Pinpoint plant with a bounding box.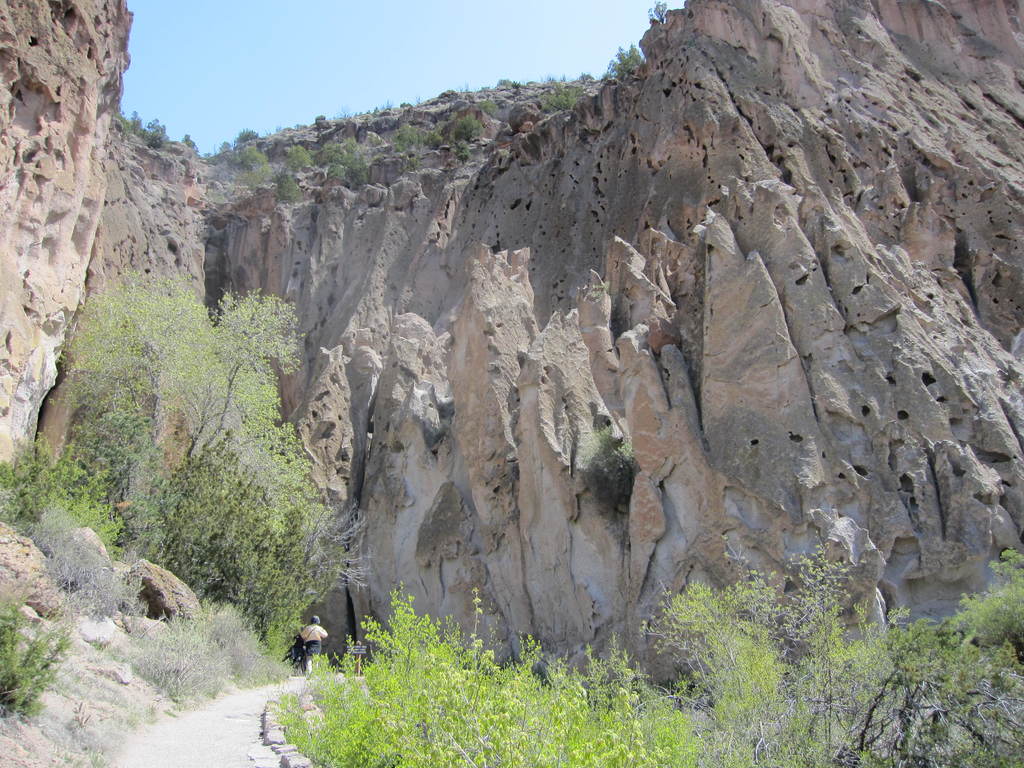
395:124:415:148.
